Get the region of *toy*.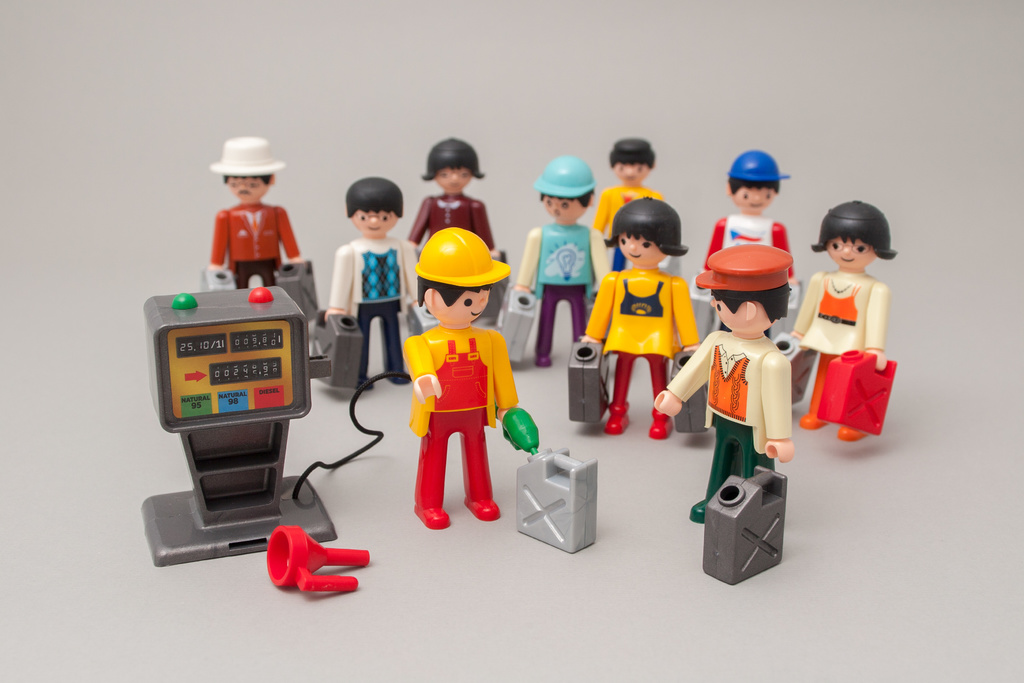
404:226:520:529.
